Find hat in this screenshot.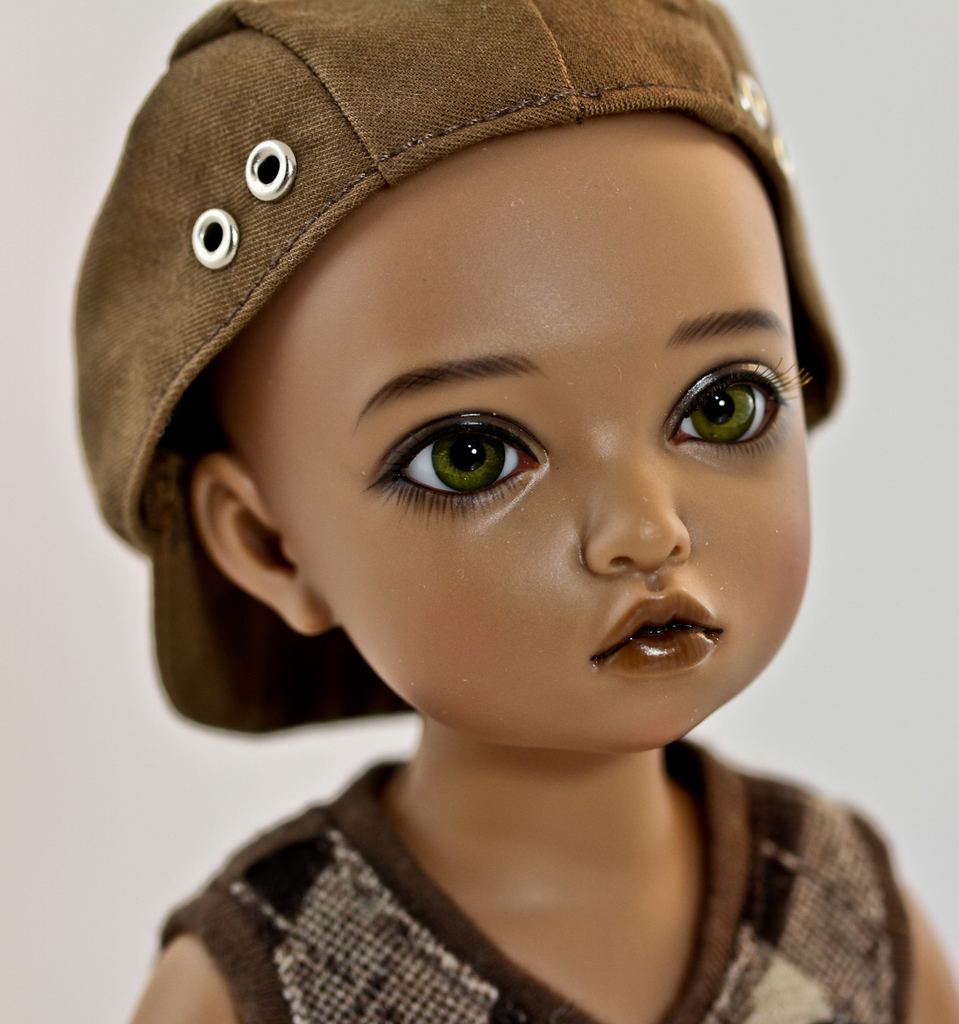
The bounding box for hat is x1=72, y1=0, x2=847, y2=741.
